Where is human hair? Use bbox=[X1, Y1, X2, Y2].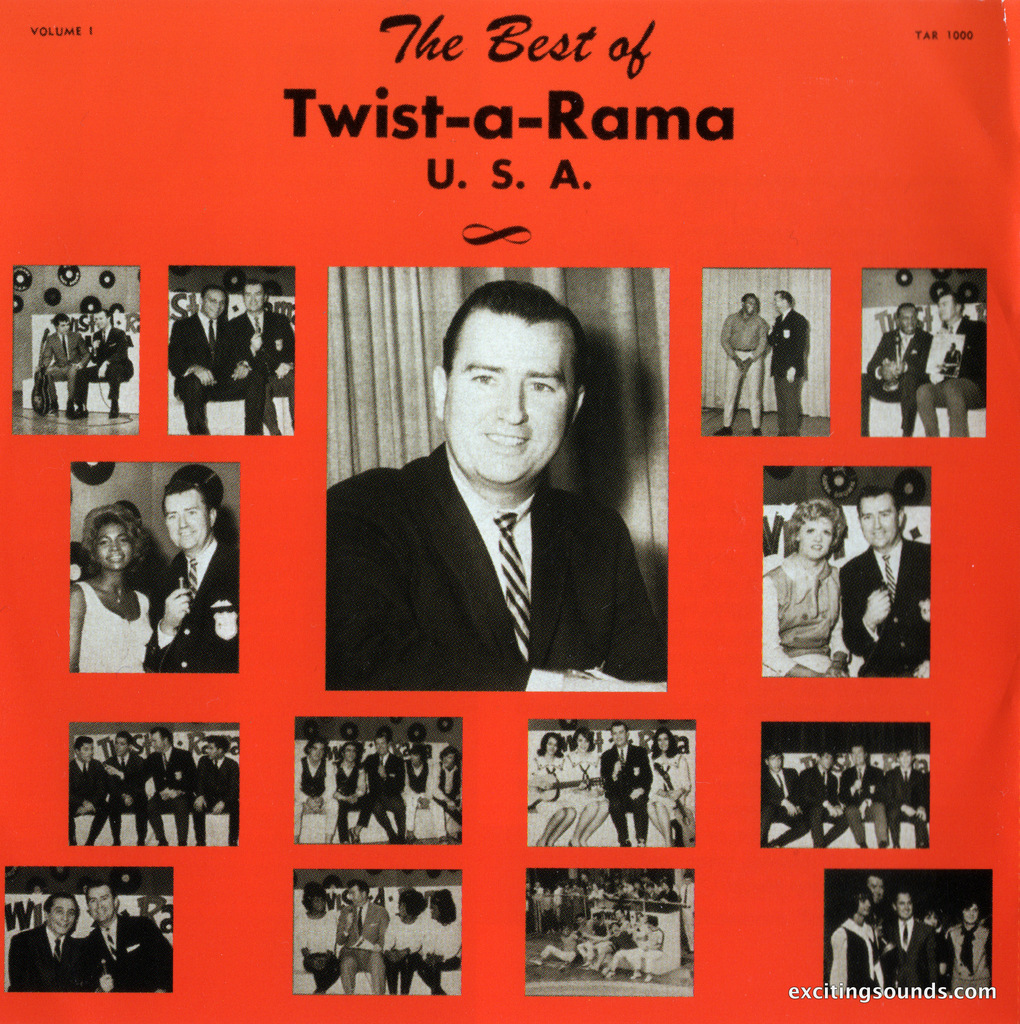
bbox=[843, 884, 871, 913].
